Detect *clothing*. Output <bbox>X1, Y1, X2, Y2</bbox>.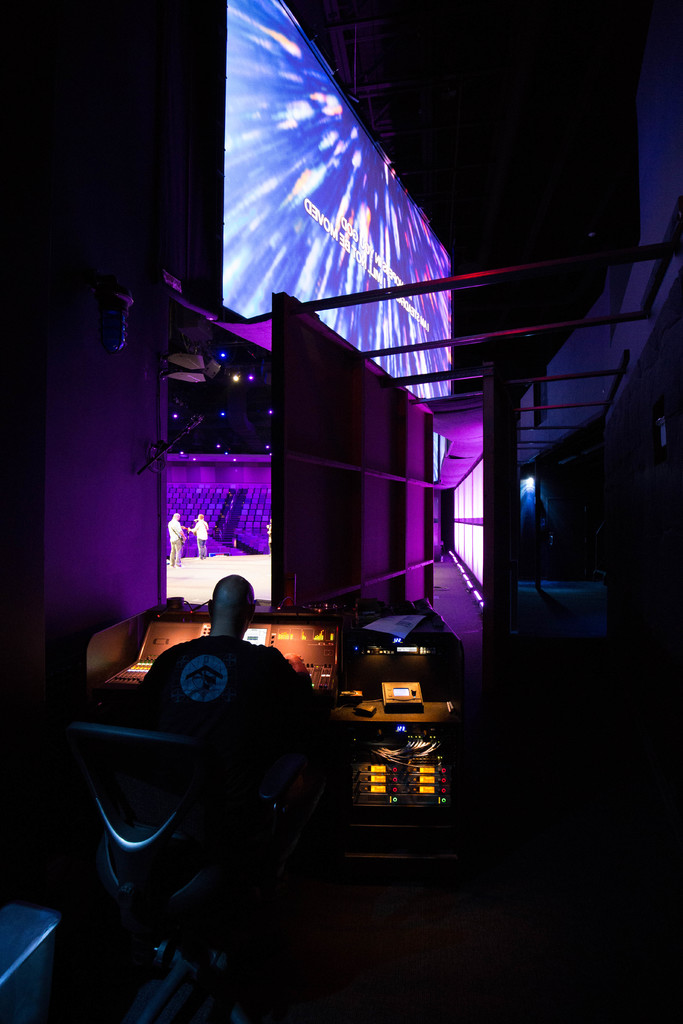
<bbox>136, 630, 314, 738</bbox>.
